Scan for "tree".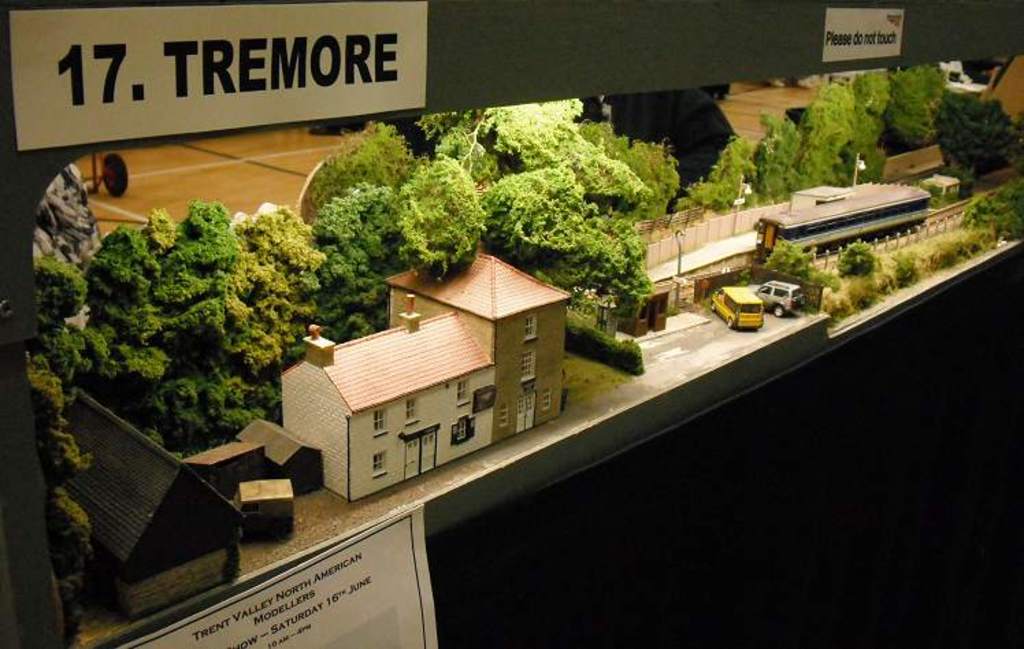
Scan result: [836,244,879,279].
